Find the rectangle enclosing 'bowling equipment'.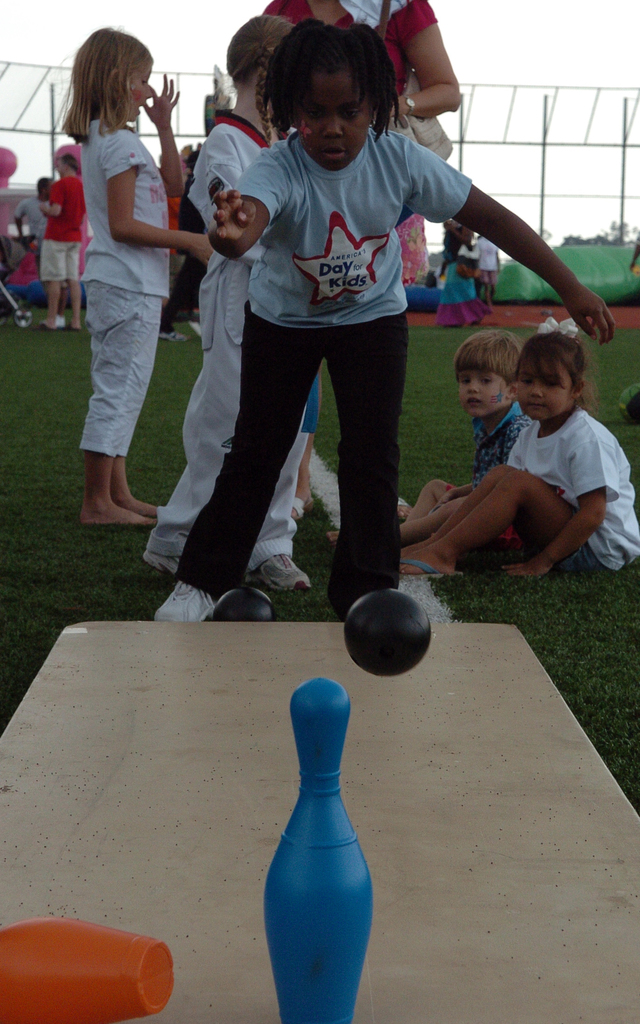
x1=343, y1=583, x2=433, y2=678.
